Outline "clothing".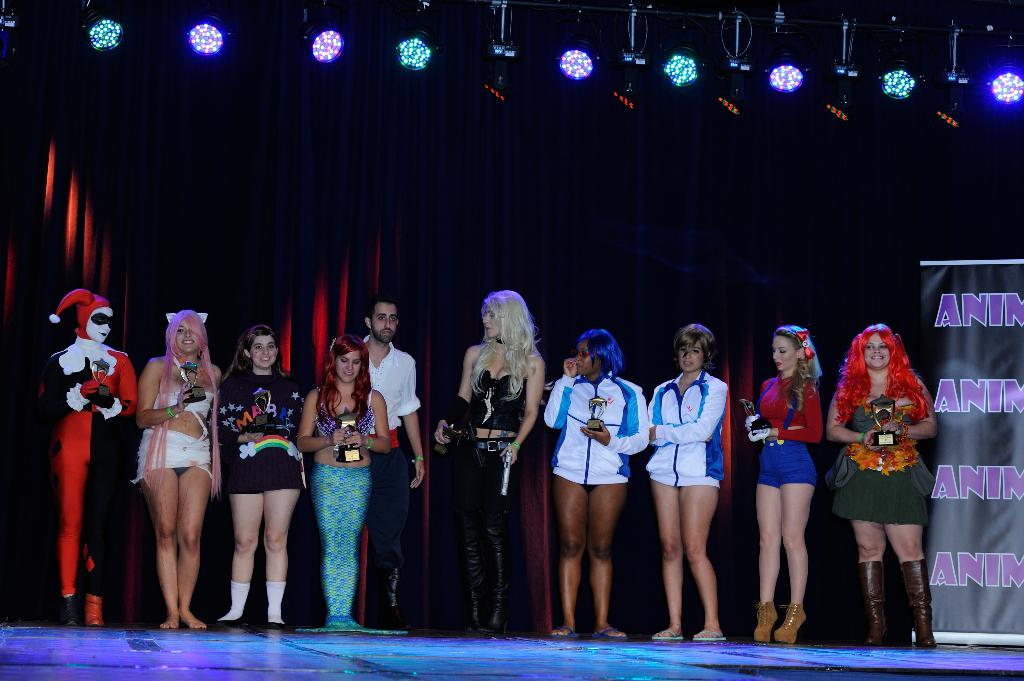
Outline: left=140, top=353, right=225, bottom=479.
